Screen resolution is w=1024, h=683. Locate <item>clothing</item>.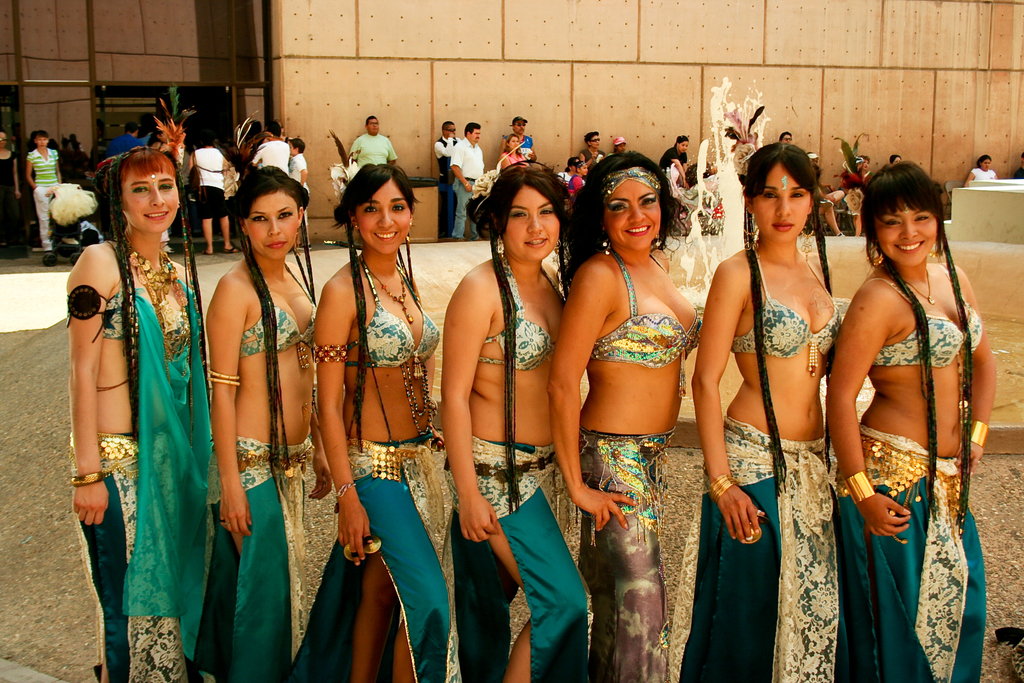
[0,151,28,262].
